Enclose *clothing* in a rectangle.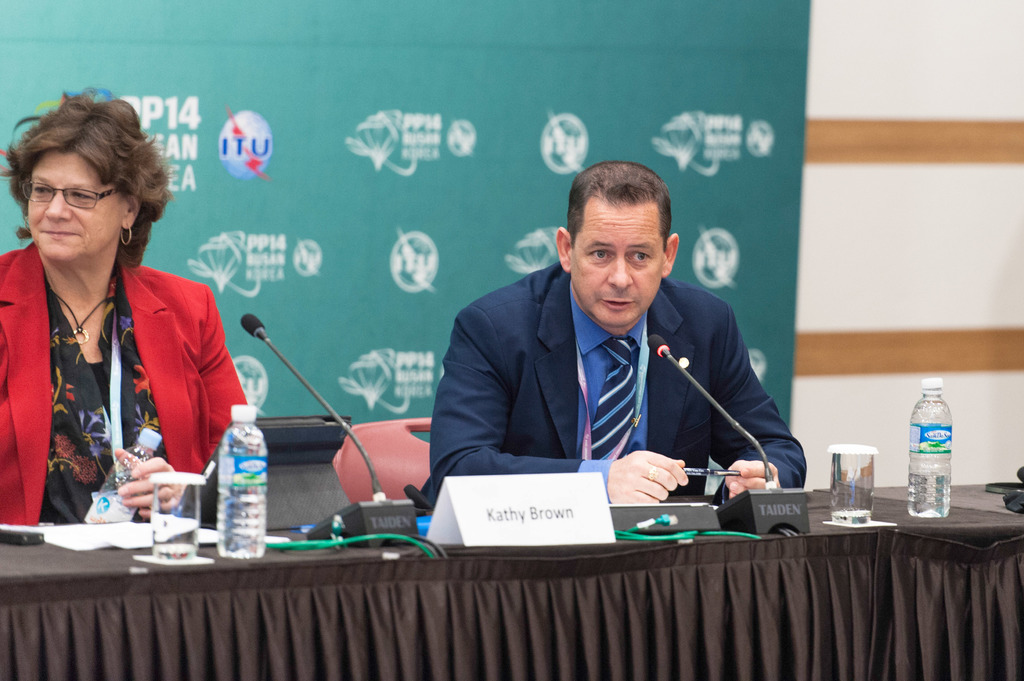
(422,243,820,529).
